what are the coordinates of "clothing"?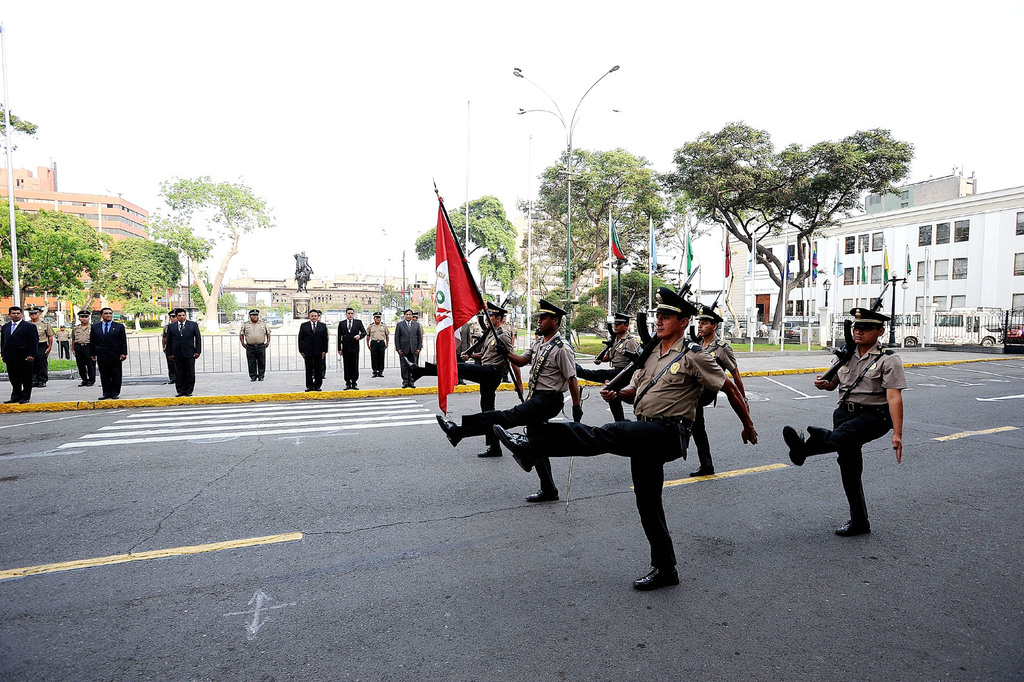
(x1=458, y1=335, x2=578, y2=490).
